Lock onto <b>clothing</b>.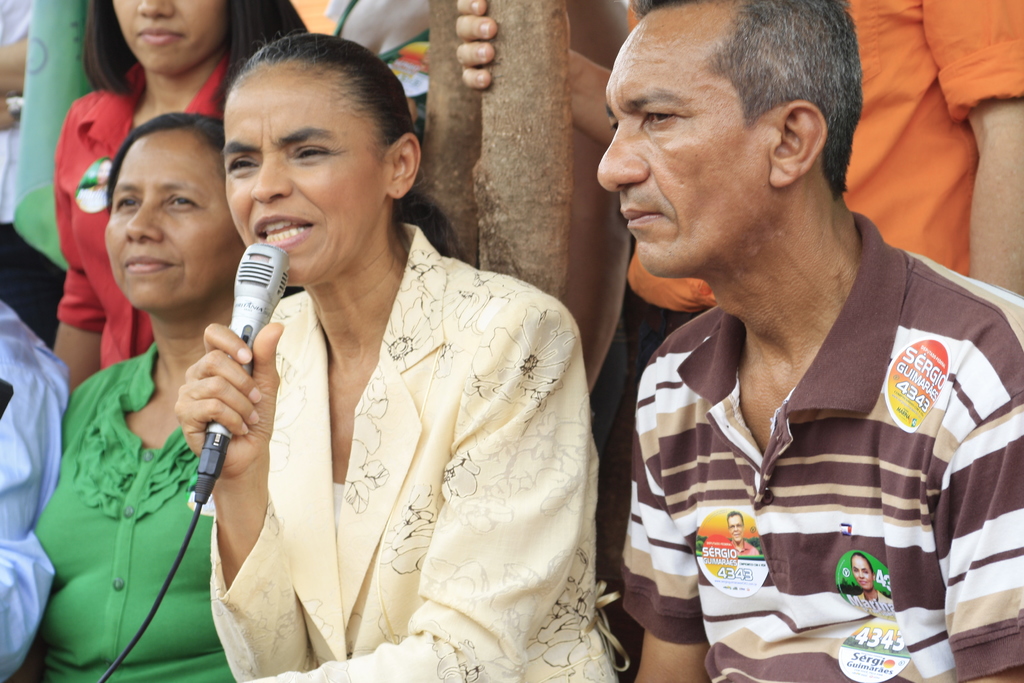
Locked: x1=31, y1=343, x2=234, y2=682.
